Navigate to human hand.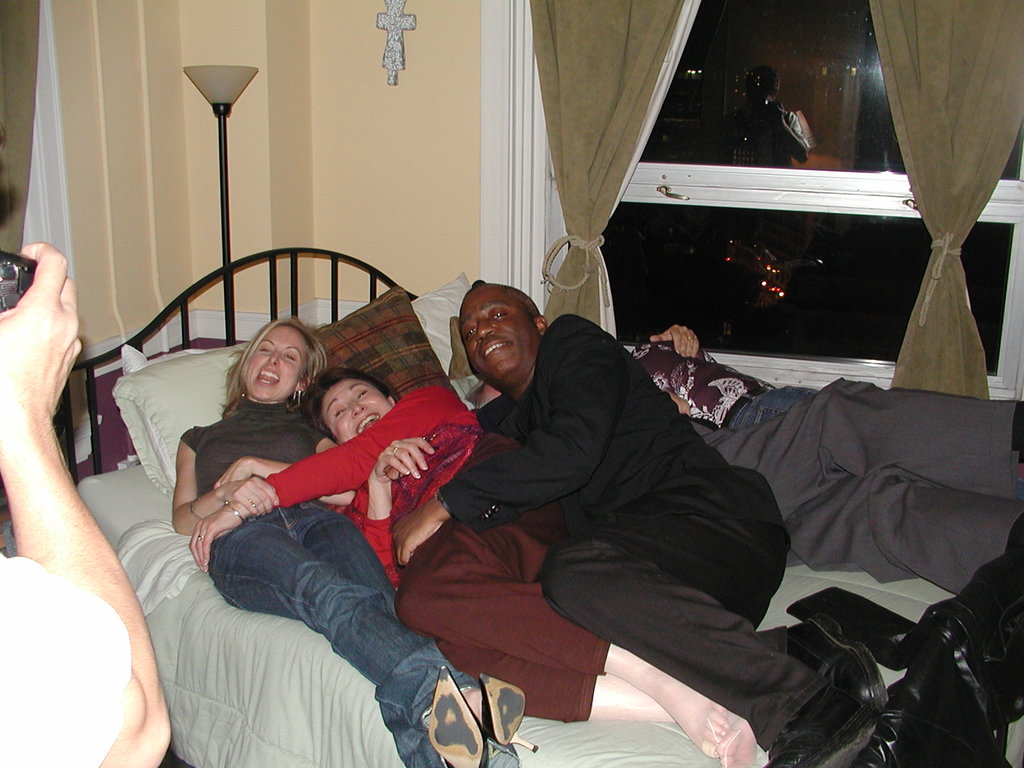
Navigation target: (212,452,273,490).
